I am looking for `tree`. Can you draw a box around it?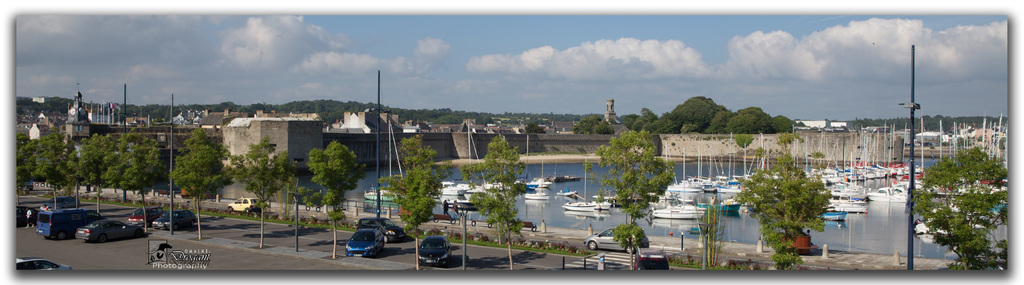
Sure, the bounding box is 460:135:534:272.
